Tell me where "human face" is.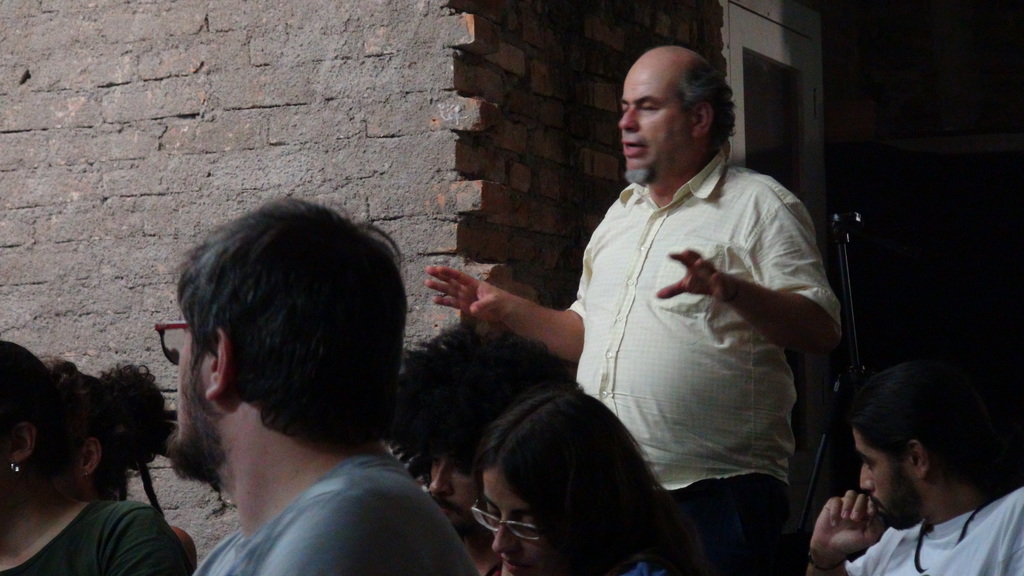
"human face" is at <box>851,365,985,531</box>.
